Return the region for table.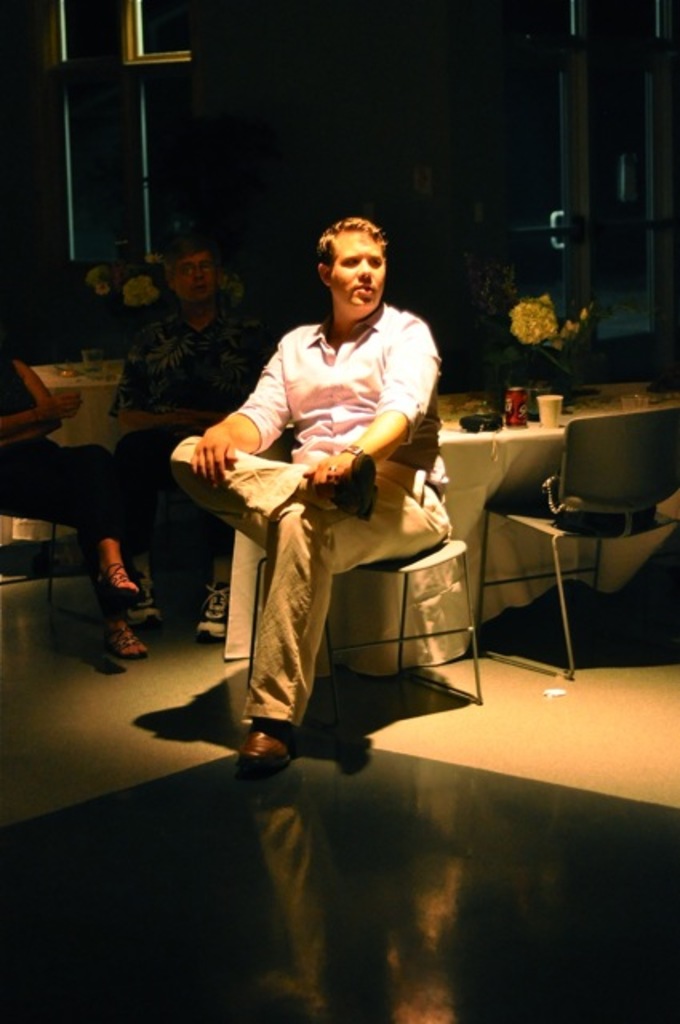
[456,422,674,693].
